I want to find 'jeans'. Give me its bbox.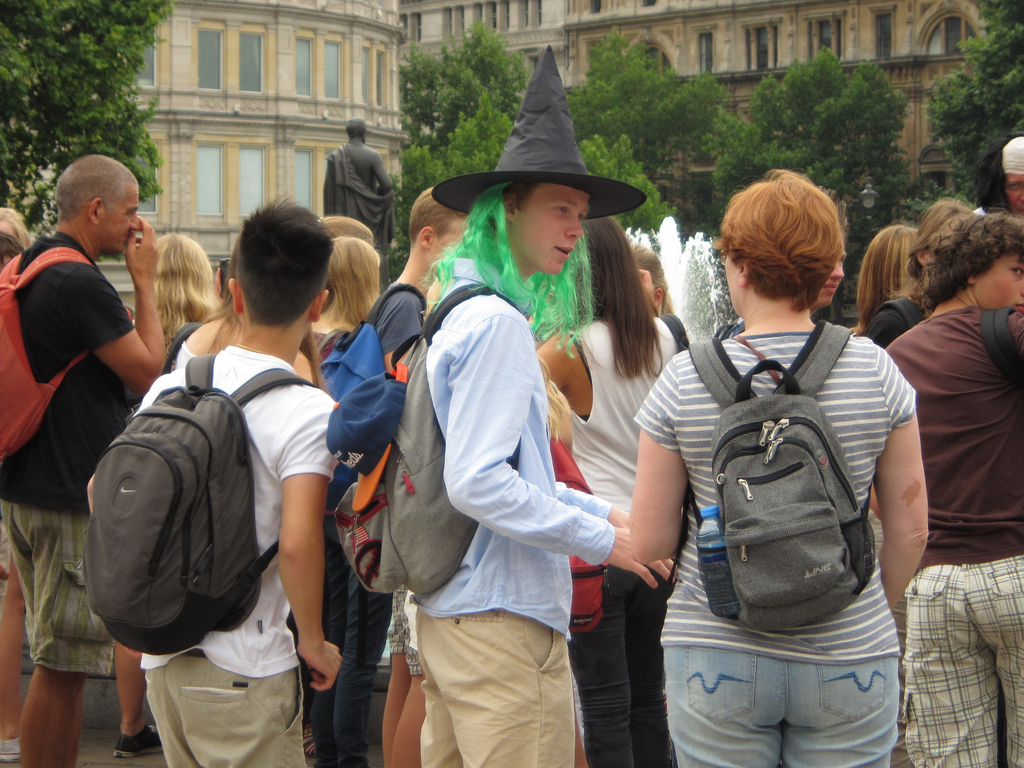
x1=665, y1=647, x2=893, y2=767.
